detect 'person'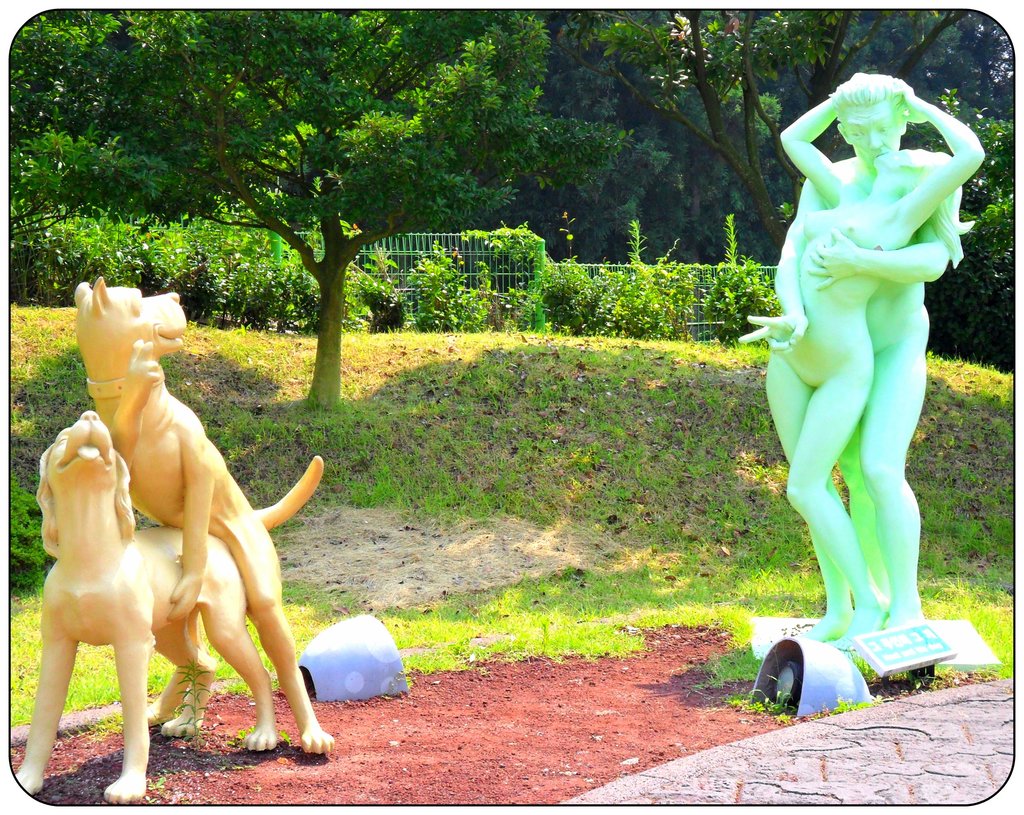
detection(733, 83, 983, 650)
